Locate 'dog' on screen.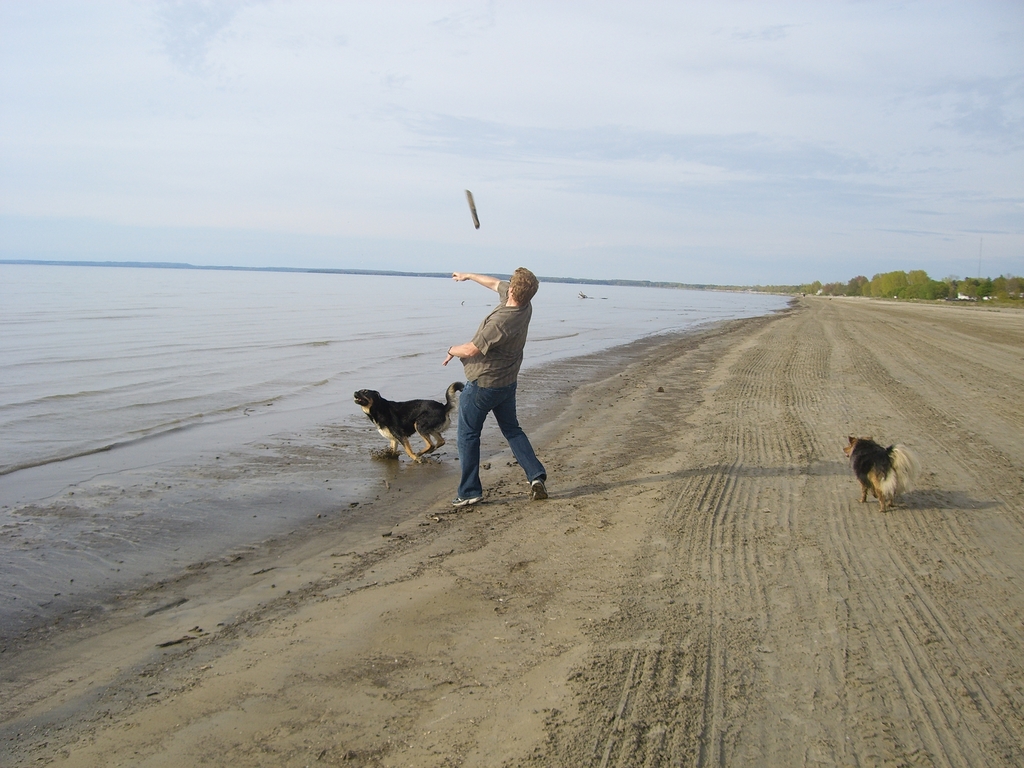
On screen at crop(352, 382, 466, 464).
